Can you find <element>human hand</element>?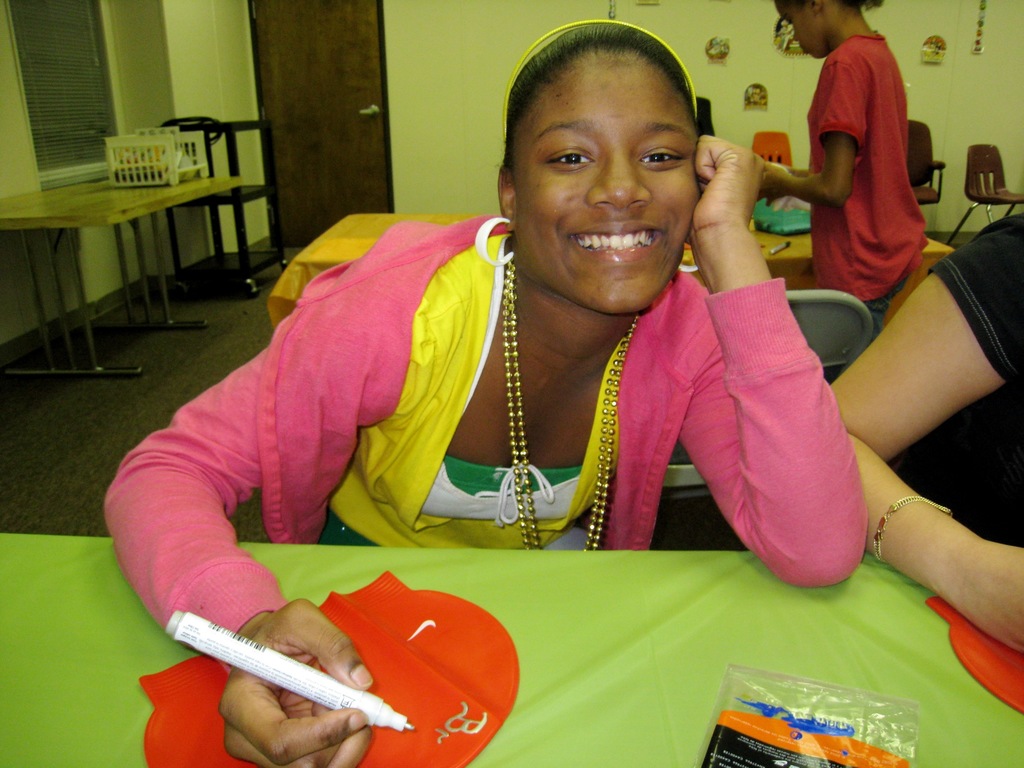
Yes, bounding box: [left=952, top=544, right=1023, bottom=657].
